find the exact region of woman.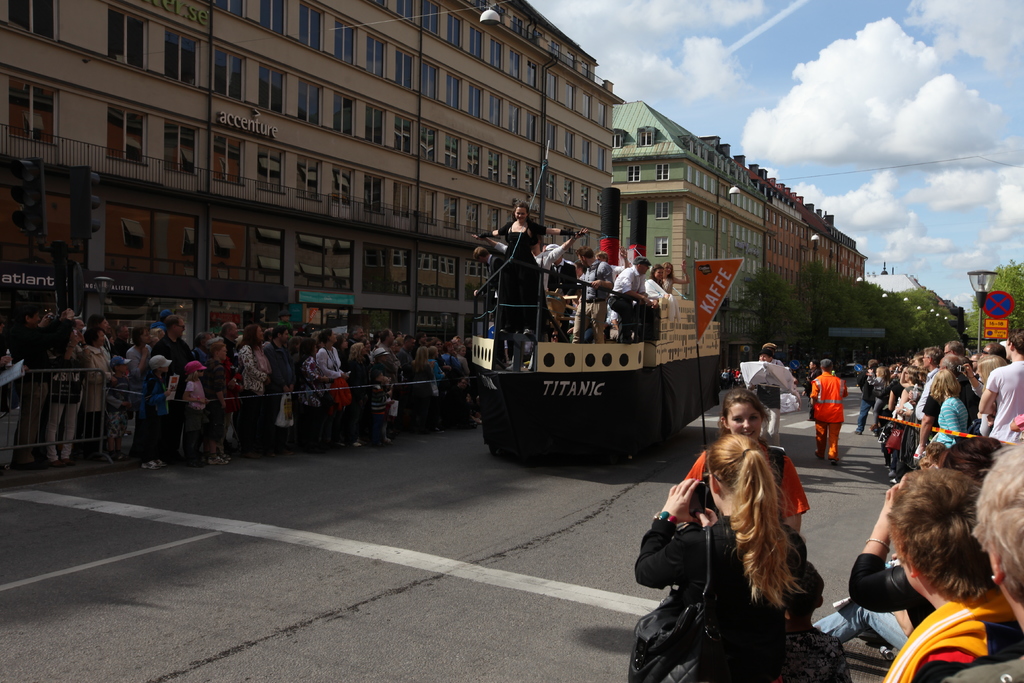
Exact region: <box>232,323,280,454</box>.
